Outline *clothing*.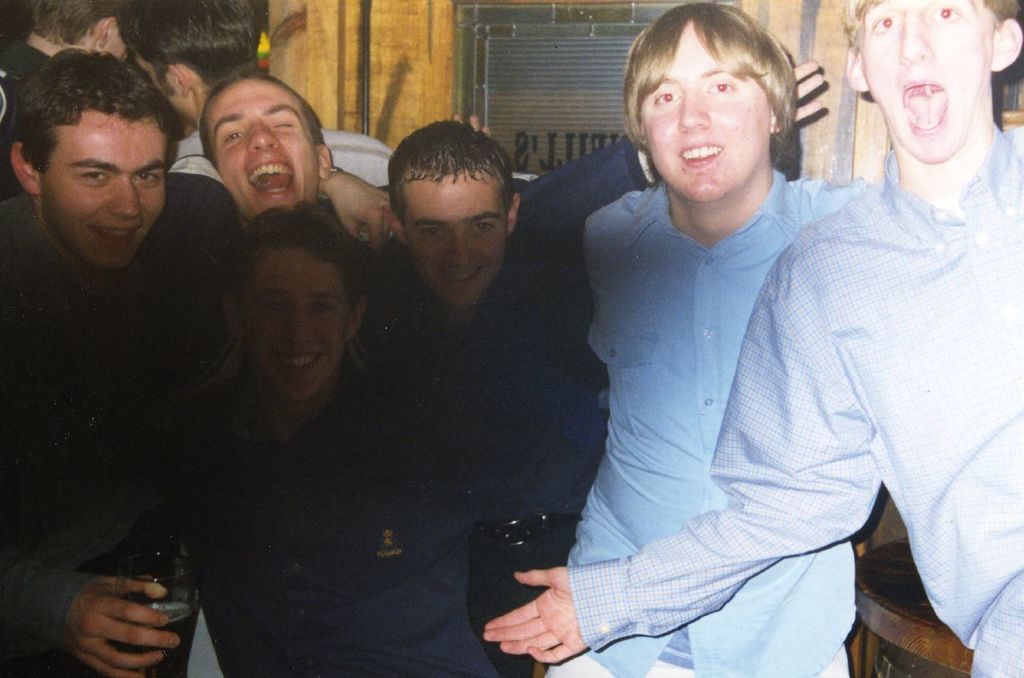
Outline: {"x1": 581, "y1": 166, "x2": 866, "y2": 677}.
